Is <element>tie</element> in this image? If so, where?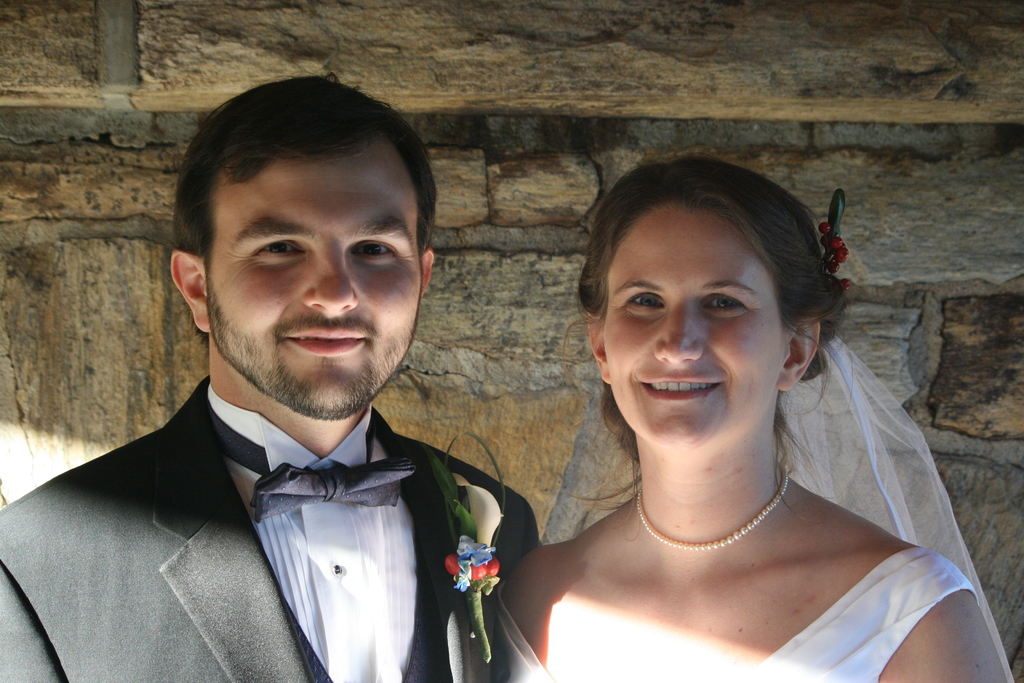
Yes, at box(248, 456, 412, 520).
